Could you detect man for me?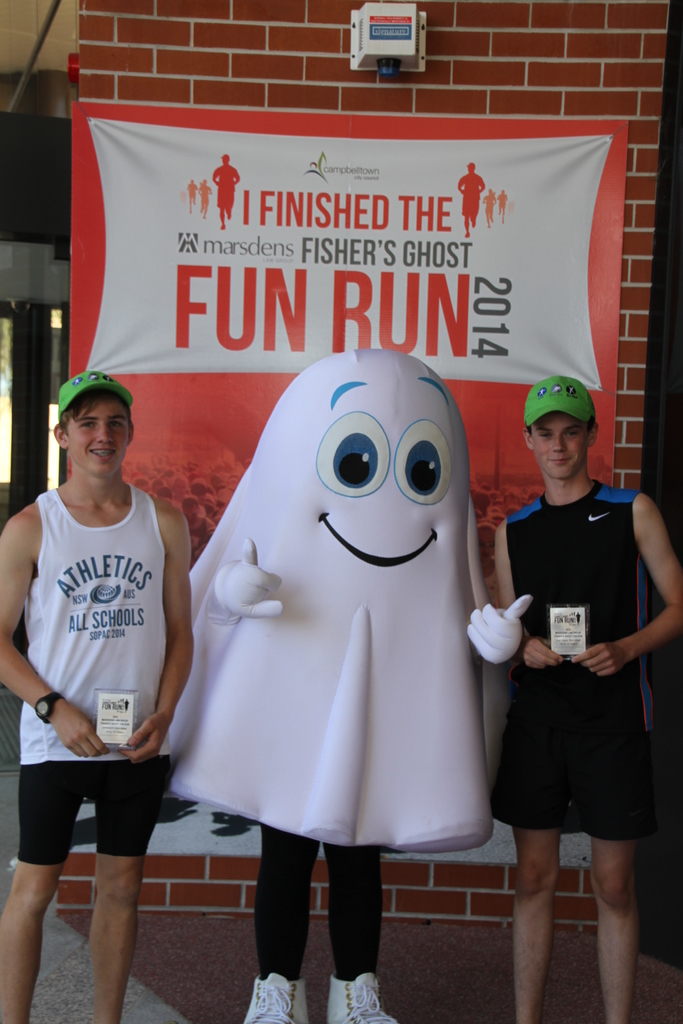
Detection result: [490,372,682,1023].
